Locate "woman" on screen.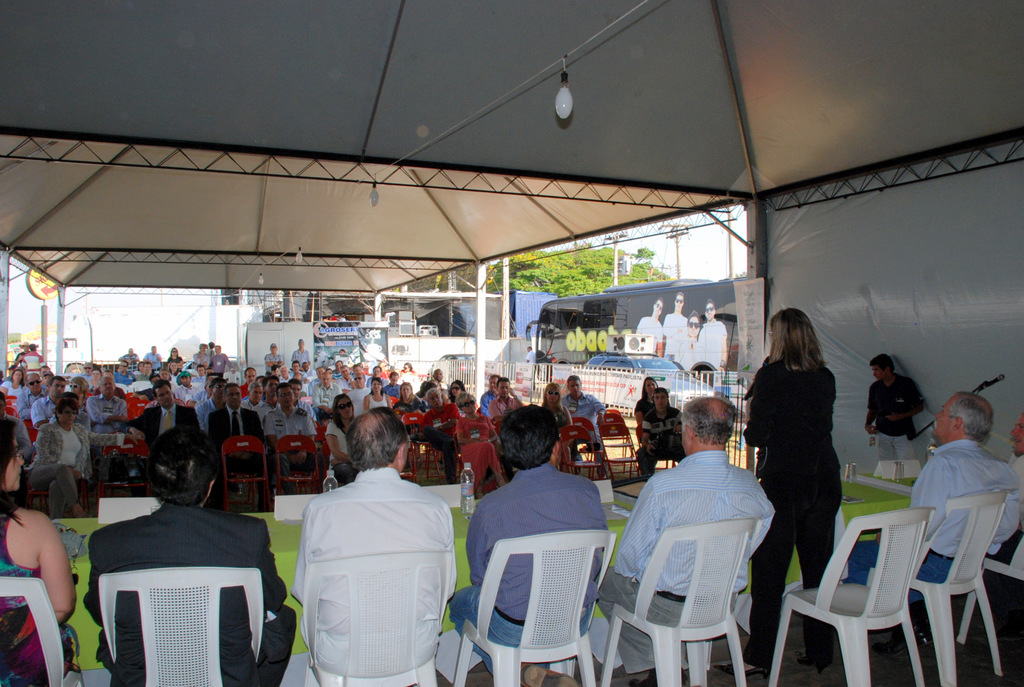
On screen at (88,368,104,391).
